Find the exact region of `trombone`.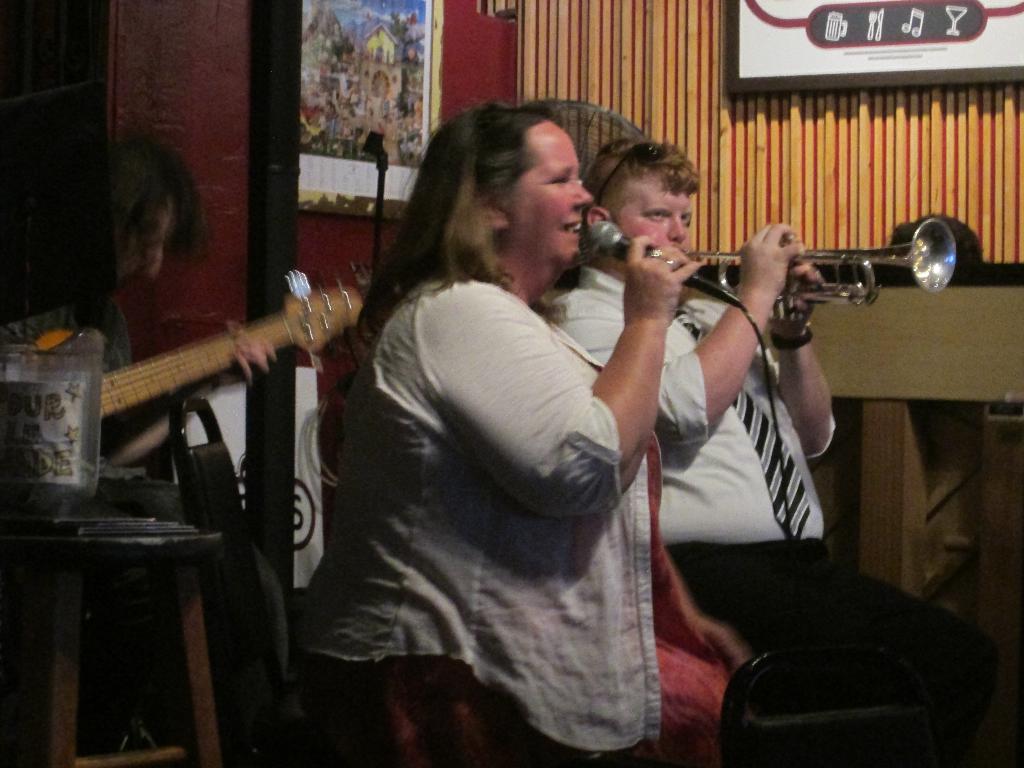
Exact region: 682,216,961,308.
